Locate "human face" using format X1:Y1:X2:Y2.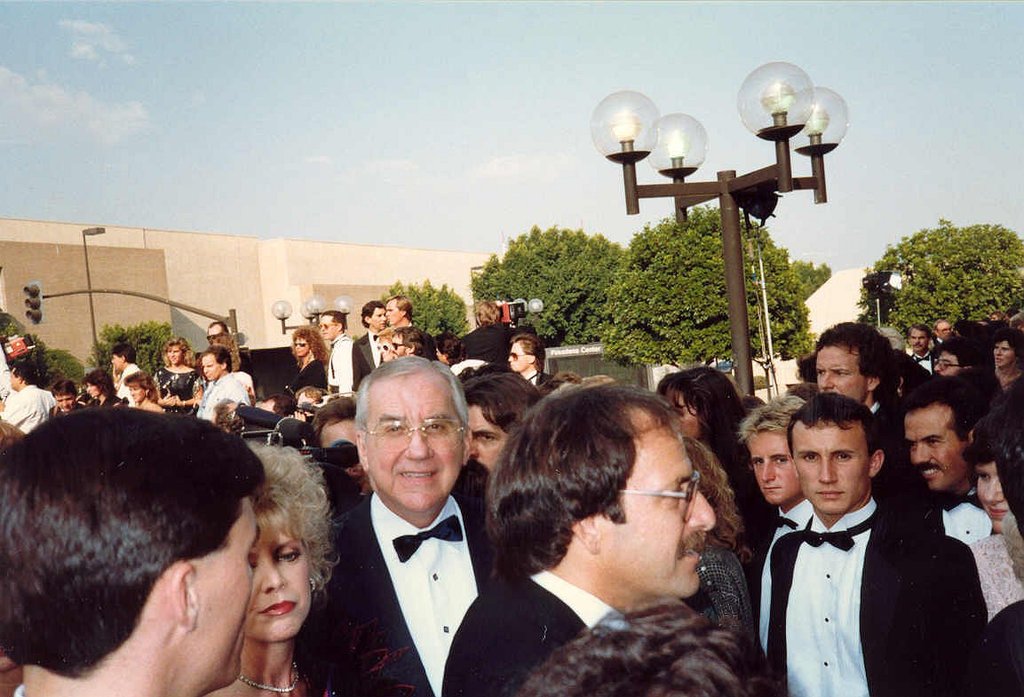
602:429:716:601.
